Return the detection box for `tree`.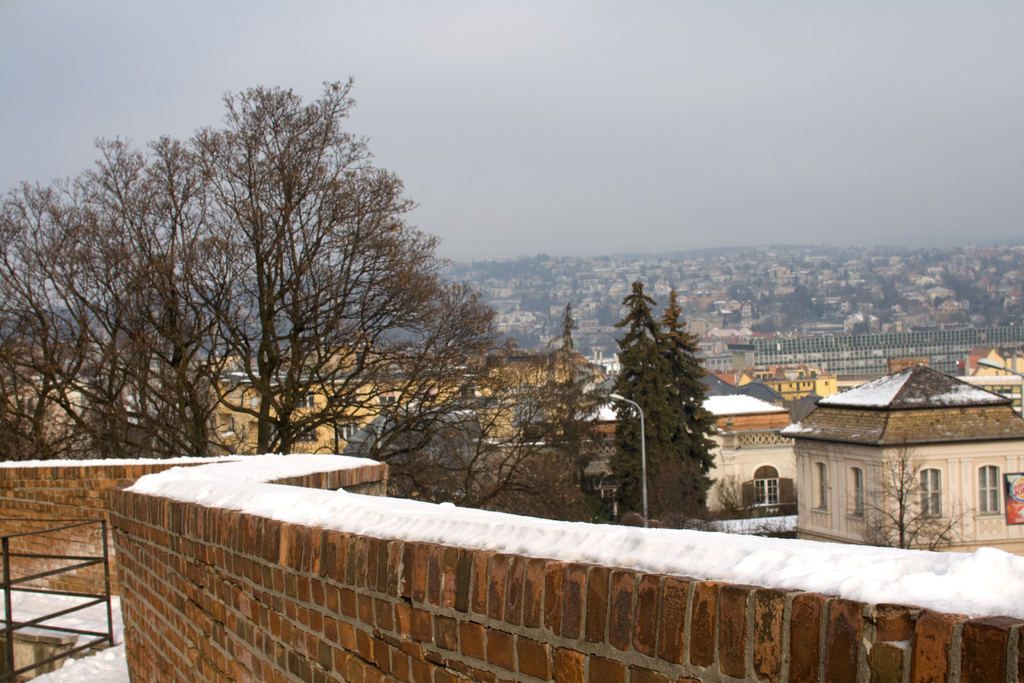
select_region(518, 332, 539, 348).
